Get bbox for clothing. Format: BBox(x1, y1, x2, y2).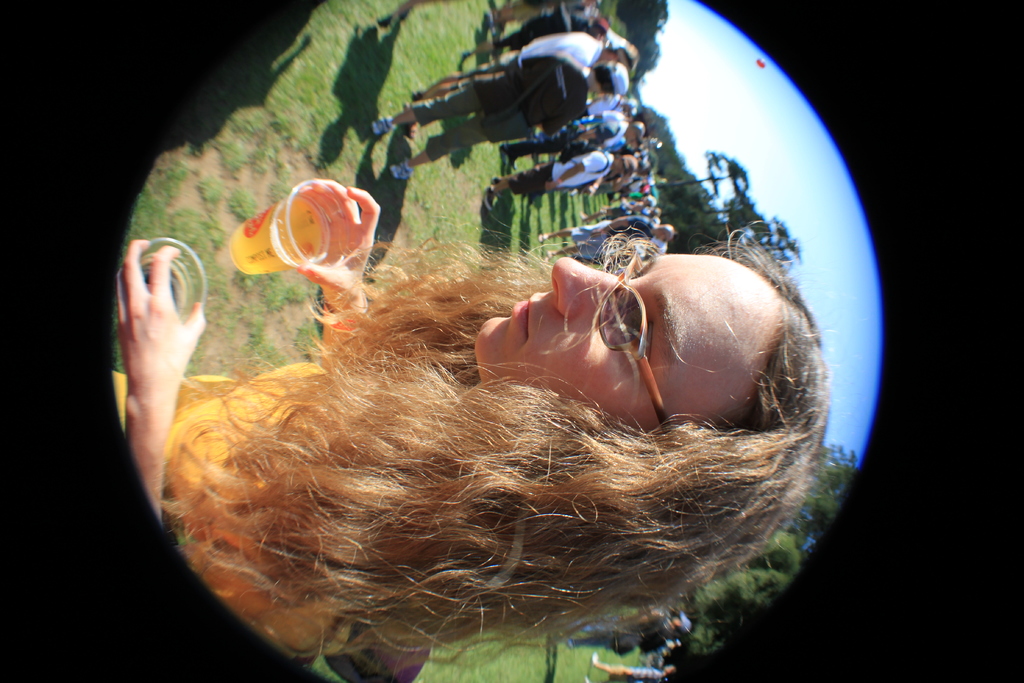
BBox(509, 151, 614, 195).
